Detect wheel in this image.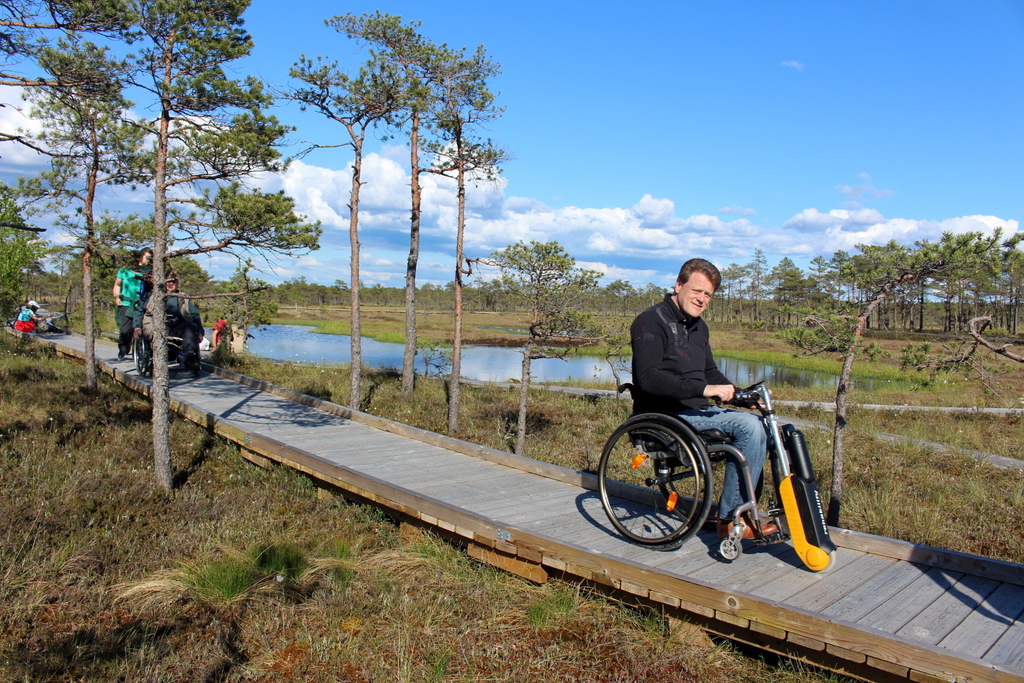
Detection: pyautogui.locateOnScreen(609, 407, 737, 564).
